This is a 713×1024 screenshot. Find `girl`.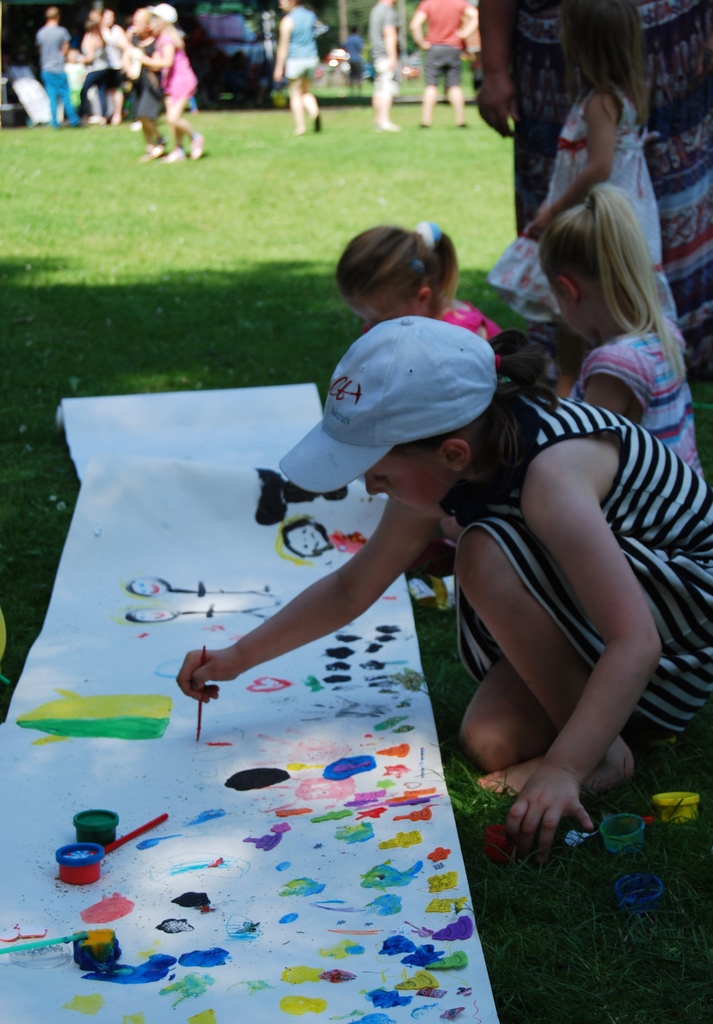
Bounding box: (x1=175, y1=316, x2=712, y2=861).
